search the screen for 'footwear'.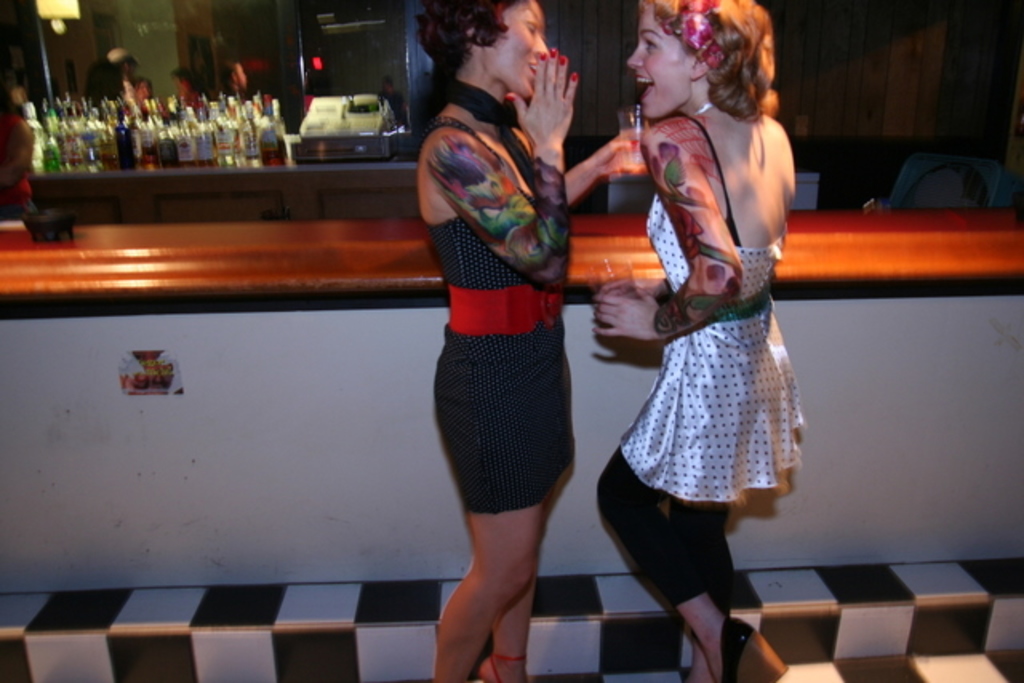
Found at select_region(482, 653, 533, 681).
